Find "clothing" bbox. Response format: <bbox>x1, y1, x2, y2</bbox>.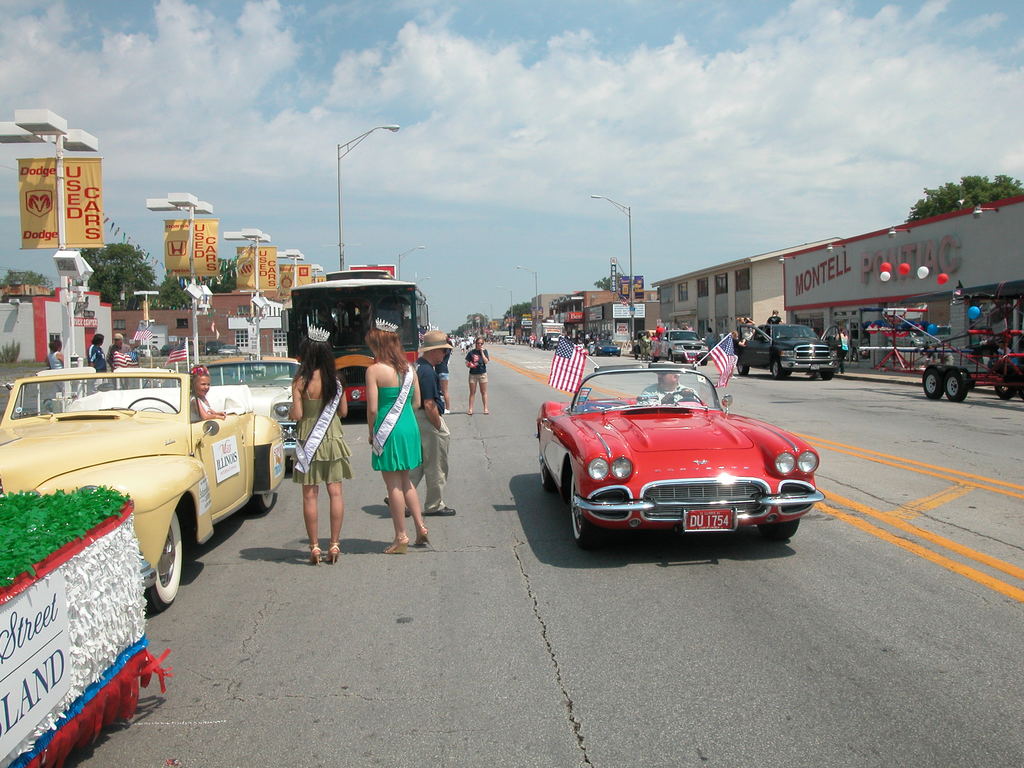
<bbox>489, 337, 494, 340</bbox>.
